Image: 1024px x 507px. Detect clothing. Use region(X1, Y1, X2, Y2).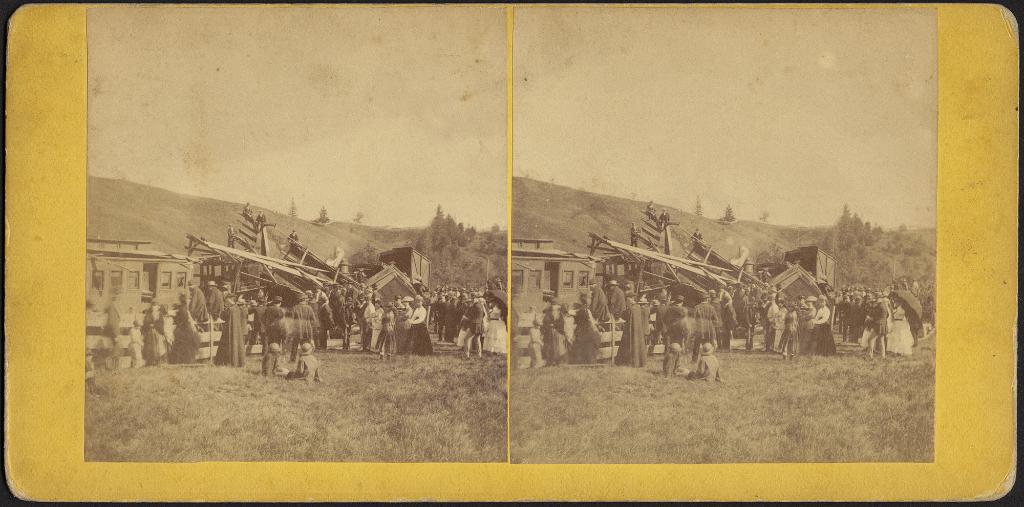
region(733, 299, 745, 342).
